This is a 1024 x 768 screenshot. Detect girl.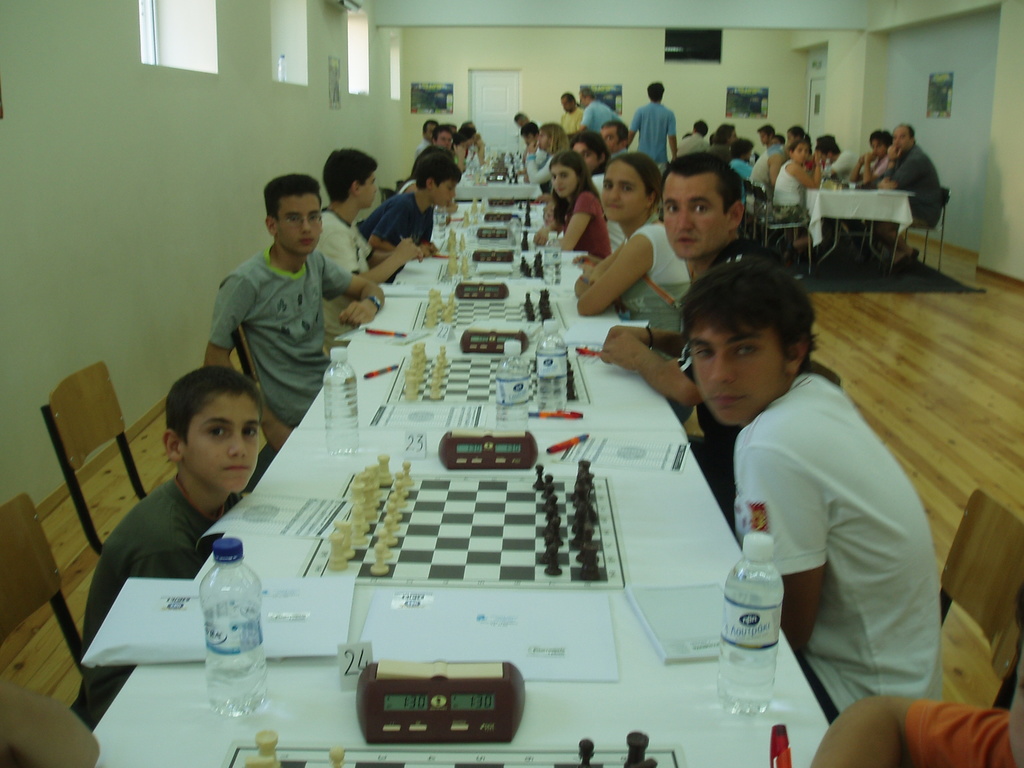
box=[531, 152, 612, 259].
